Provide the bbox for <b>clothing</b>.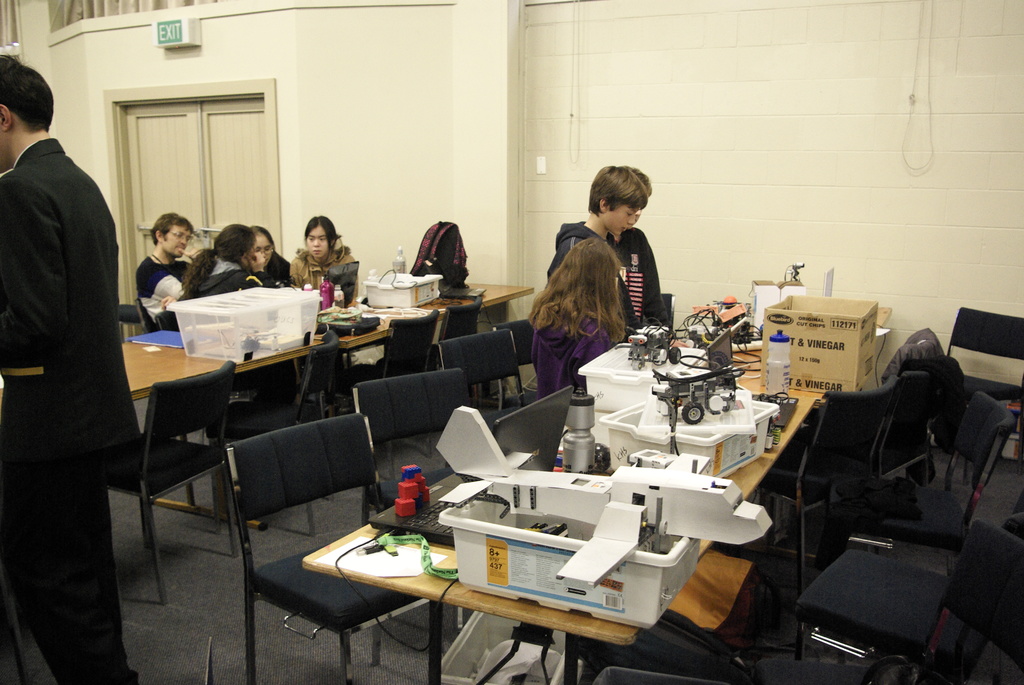
bbox=[255, 252, 291, 283].
